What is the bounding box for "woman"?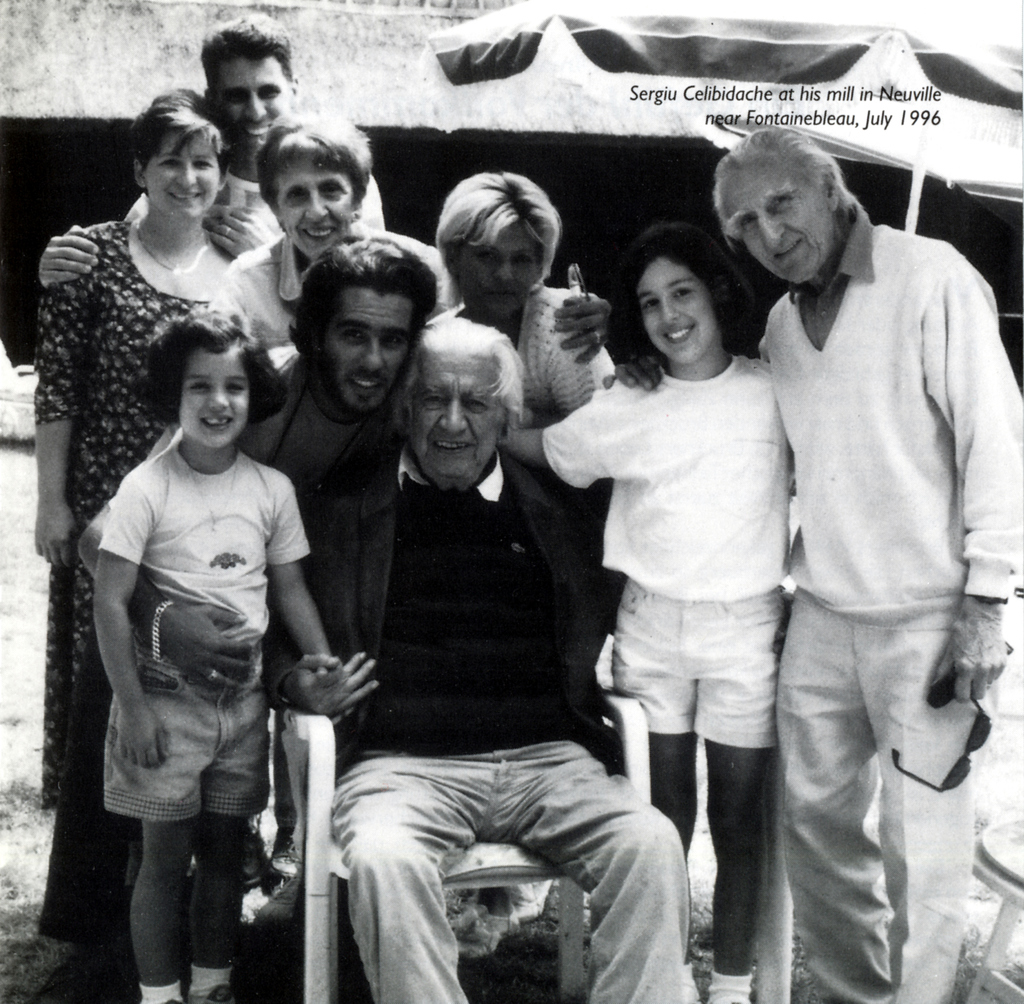
box(38, 79, 249, 953).
